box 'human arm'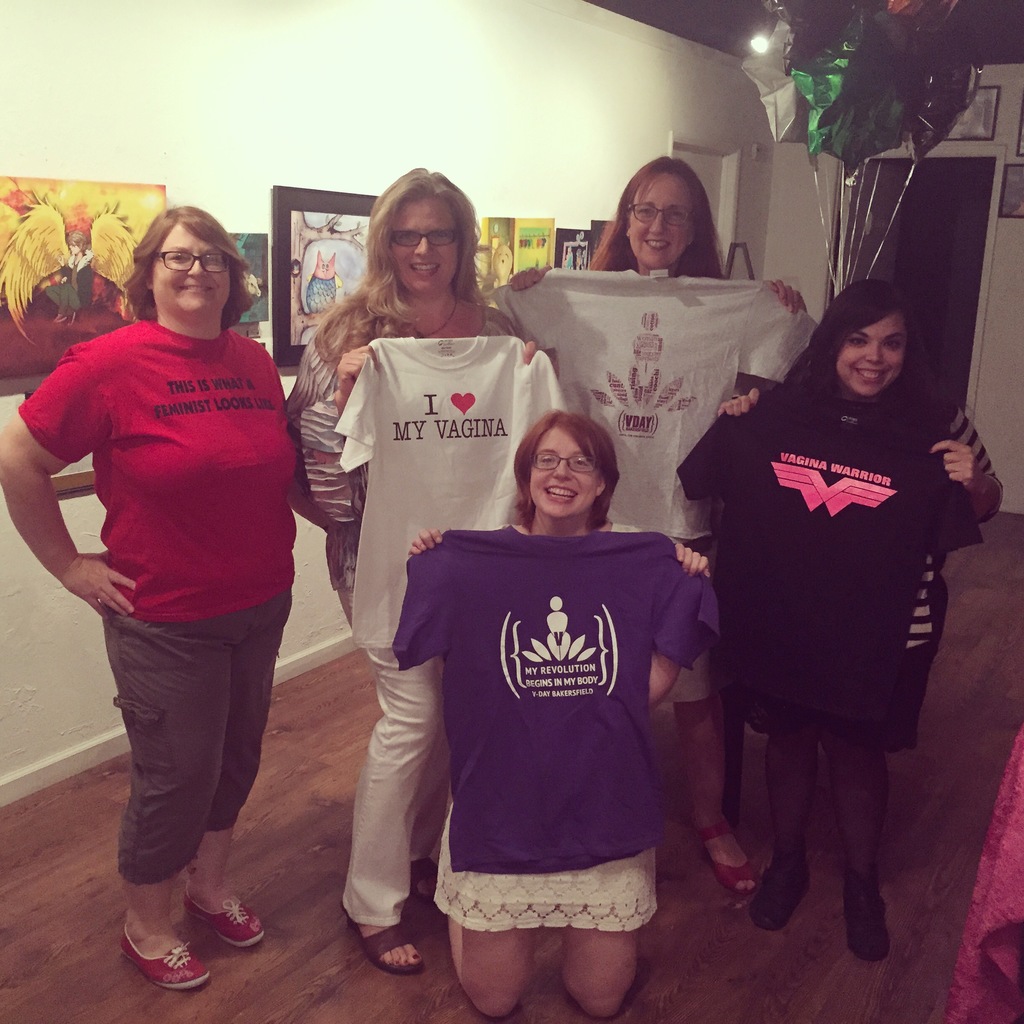
517 333 541 365
